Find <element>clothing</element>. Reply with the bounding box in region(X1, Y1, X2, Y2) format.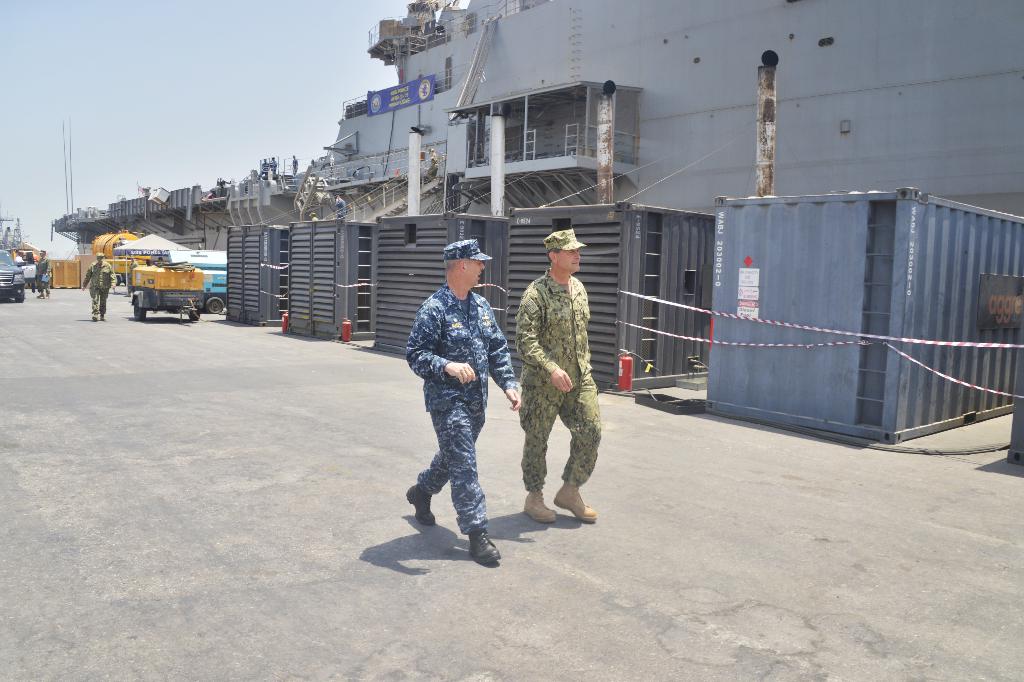
region(517, 234, 610, 515).
